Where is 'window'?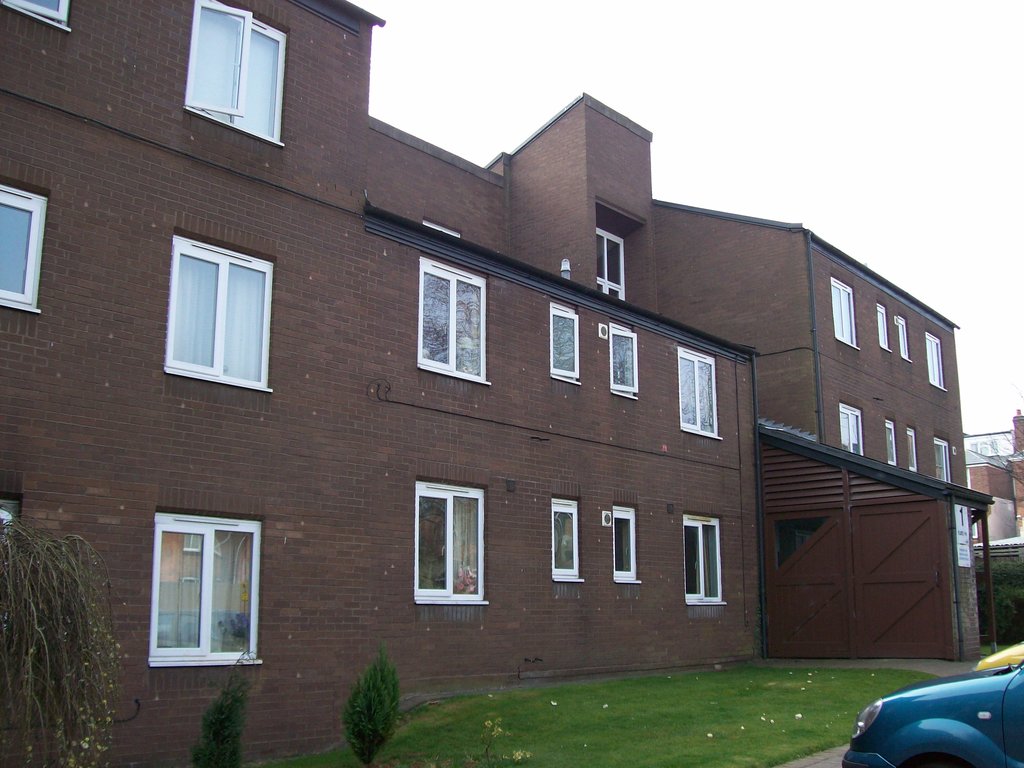
(152,503,266,673).
